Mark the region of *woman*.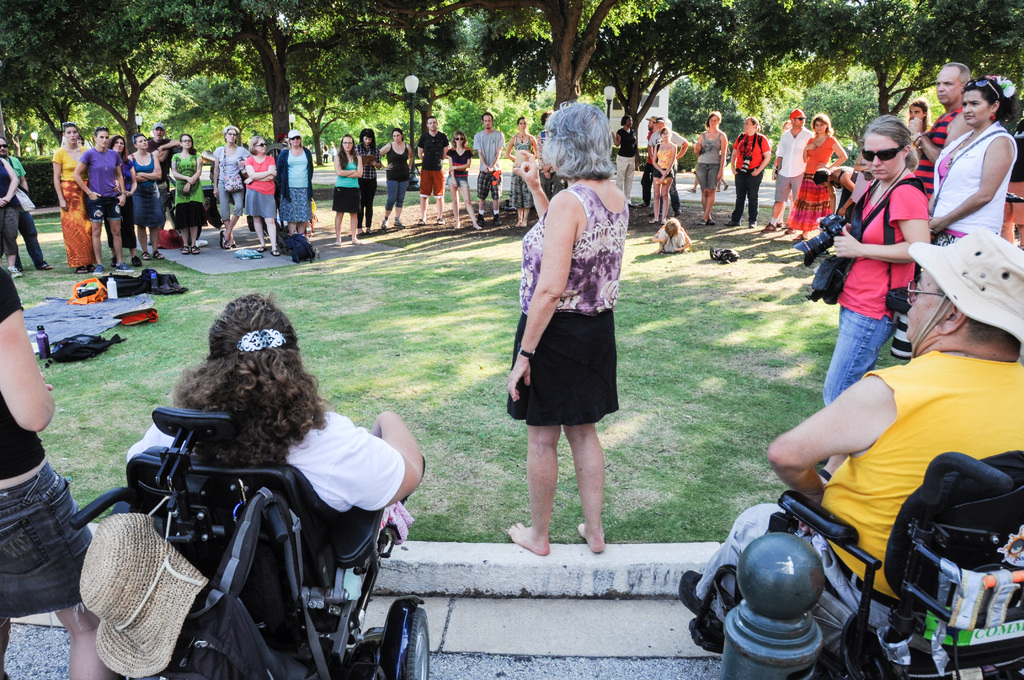
Region: 355/127/381/234.
